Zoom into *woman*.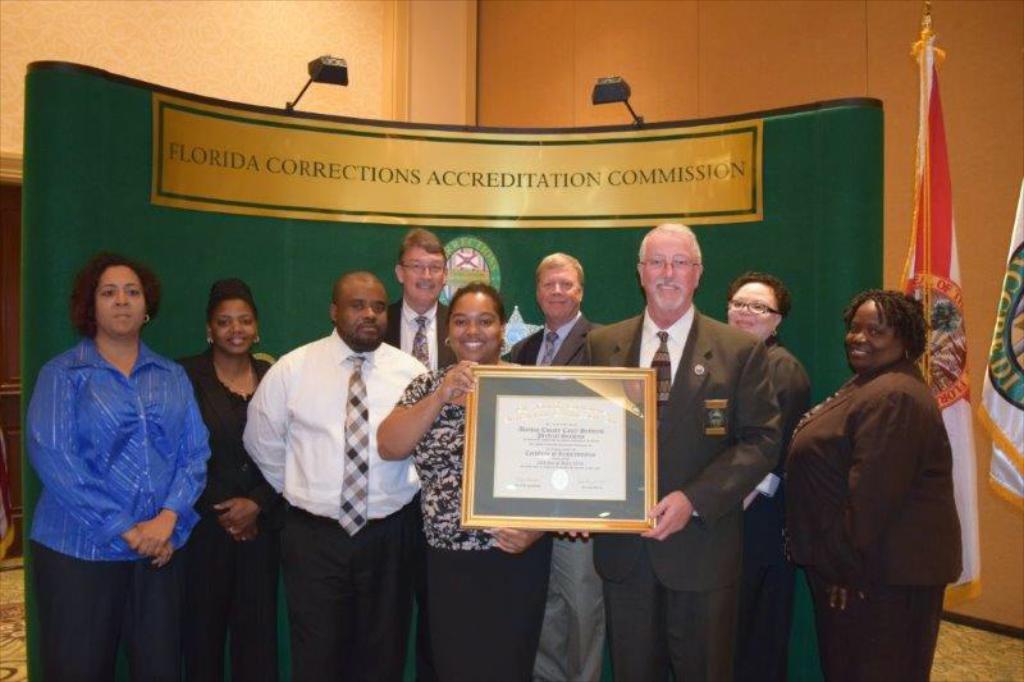
Zoom target: 20:228:211:655.
